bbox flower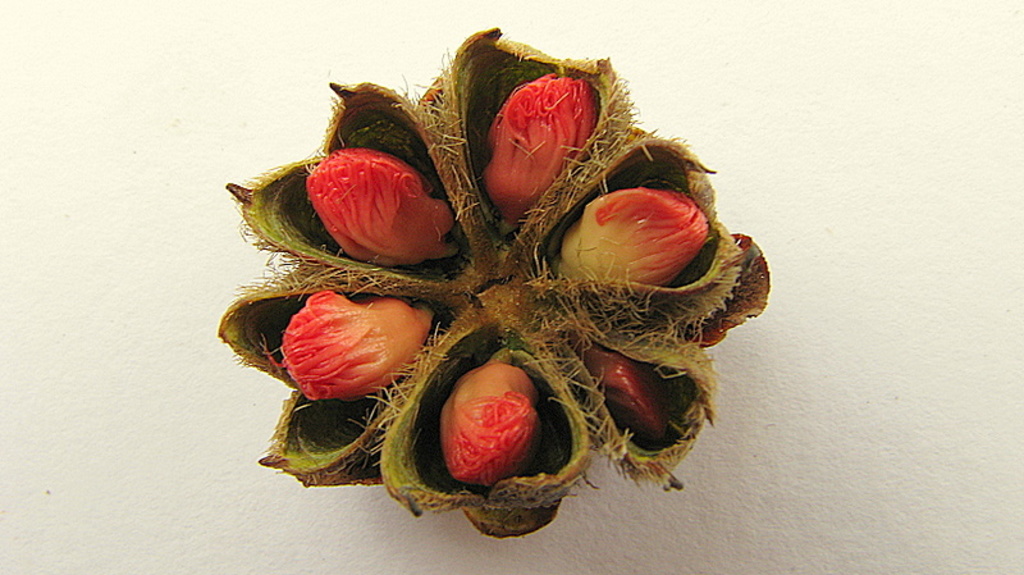
<box>288,128,443,265</box>
